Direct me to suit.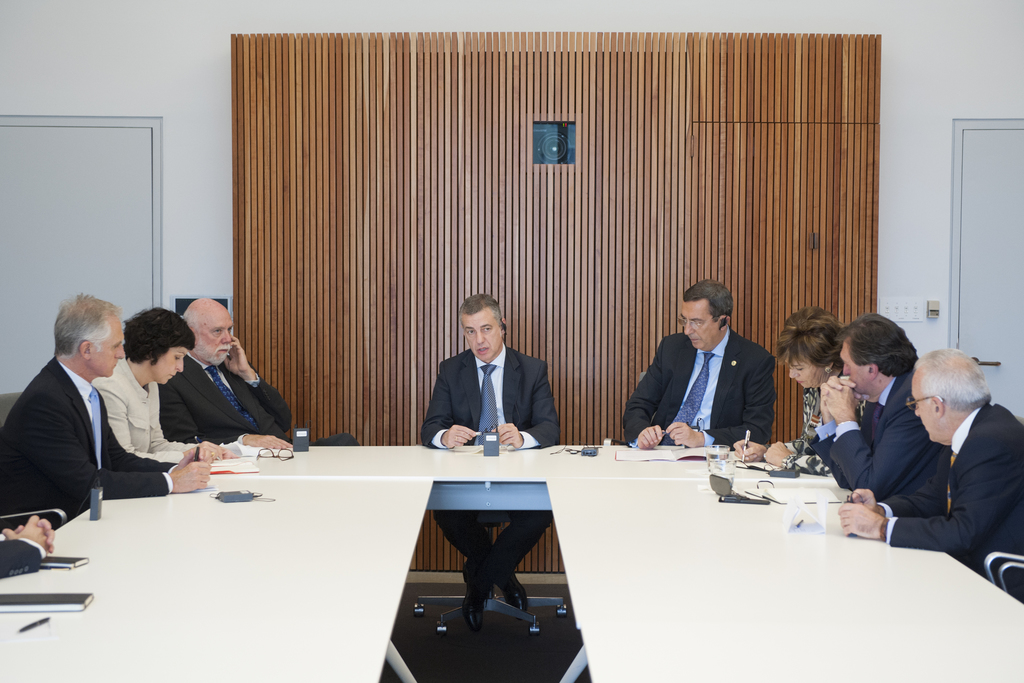
Direction: [880,397,1023,596].
